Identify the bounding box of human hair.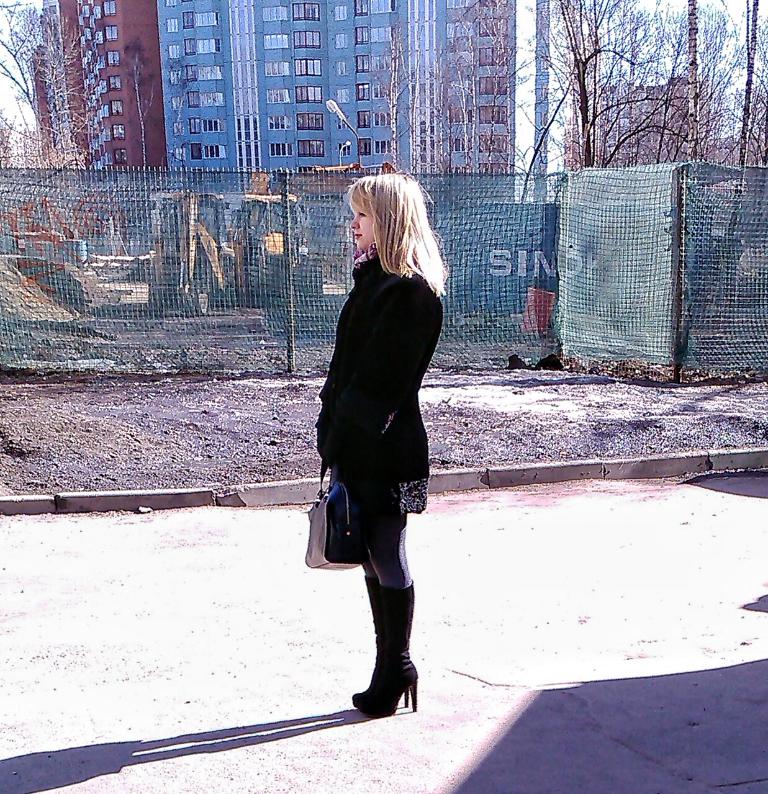
(347,167,438,279).
